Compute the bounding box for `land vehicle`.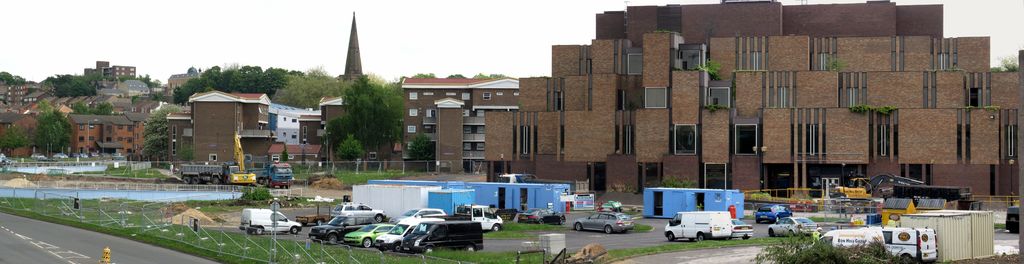
rect(68, 150, 81, 159).
